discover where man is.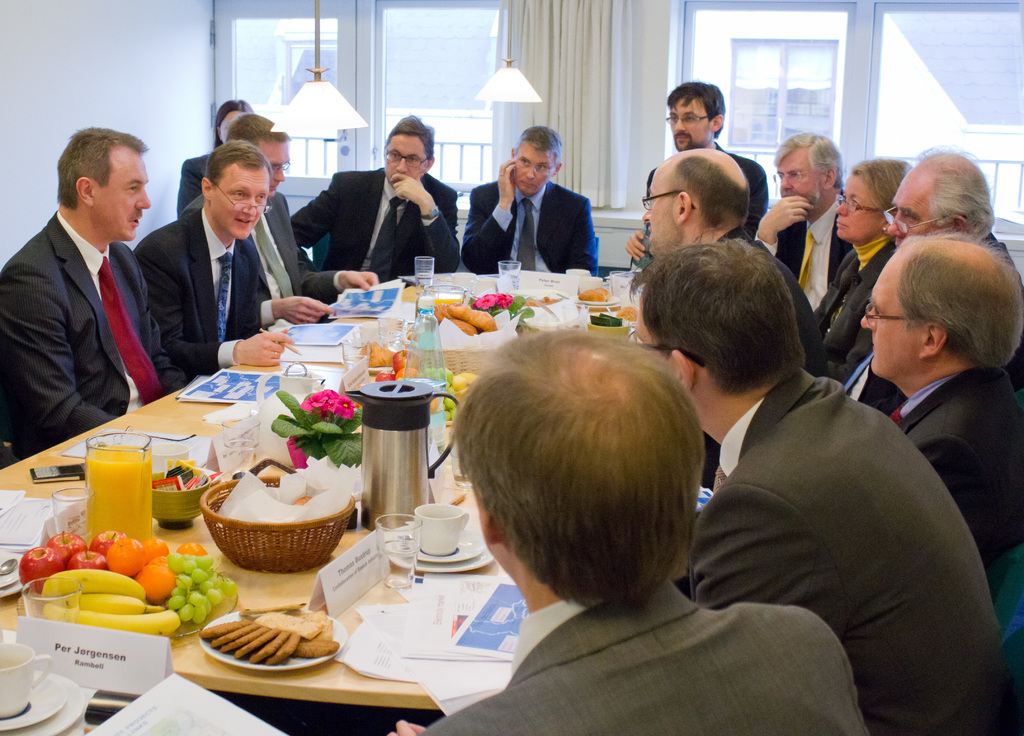
Discovered at {"left": 275, "top": 118, "right": 458, "bottom": 276}.
